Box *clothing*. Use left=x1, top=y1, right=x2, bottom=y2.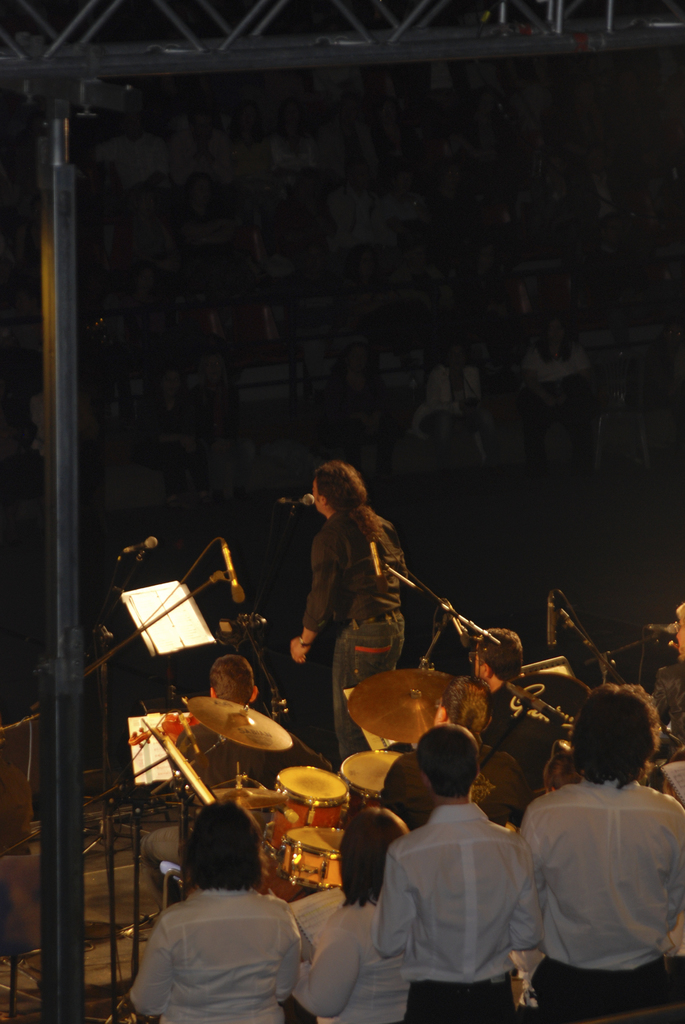
left=119, top=861, right=316, bottom=1021.
